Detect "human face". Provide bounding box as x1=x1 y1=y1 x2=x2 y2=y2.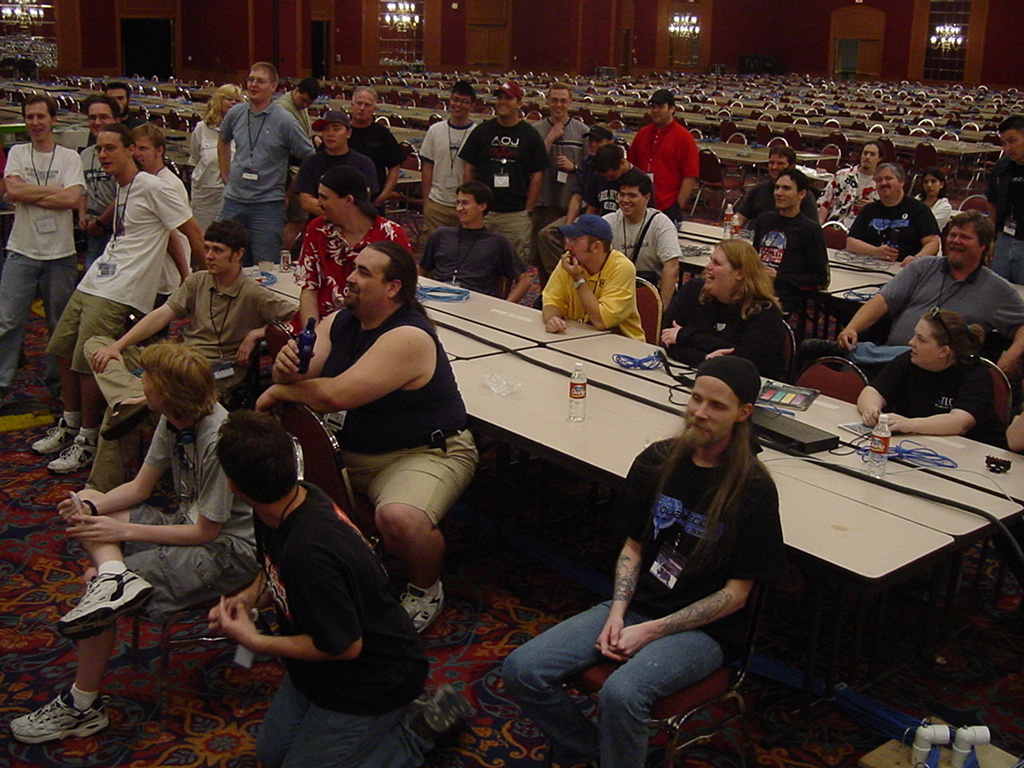
x1=707 y1=251 x2=733 y2=288.
